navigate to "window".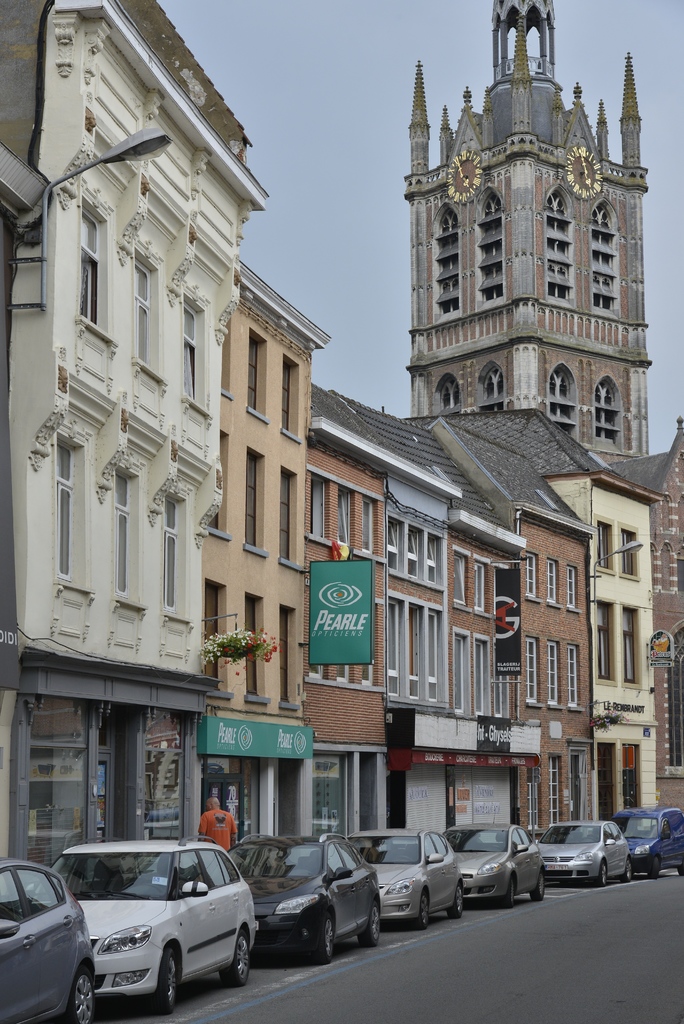
Navigation target: 624,743,642,809.
